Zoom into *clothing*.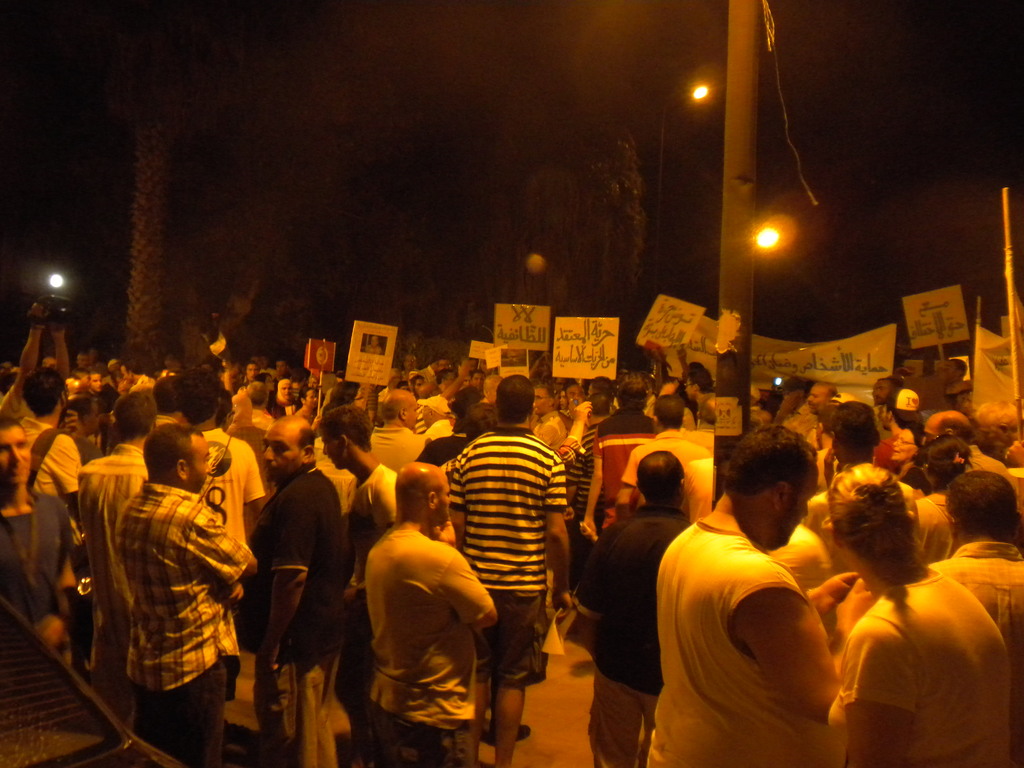
Zoom target: [416,363,436,397].
